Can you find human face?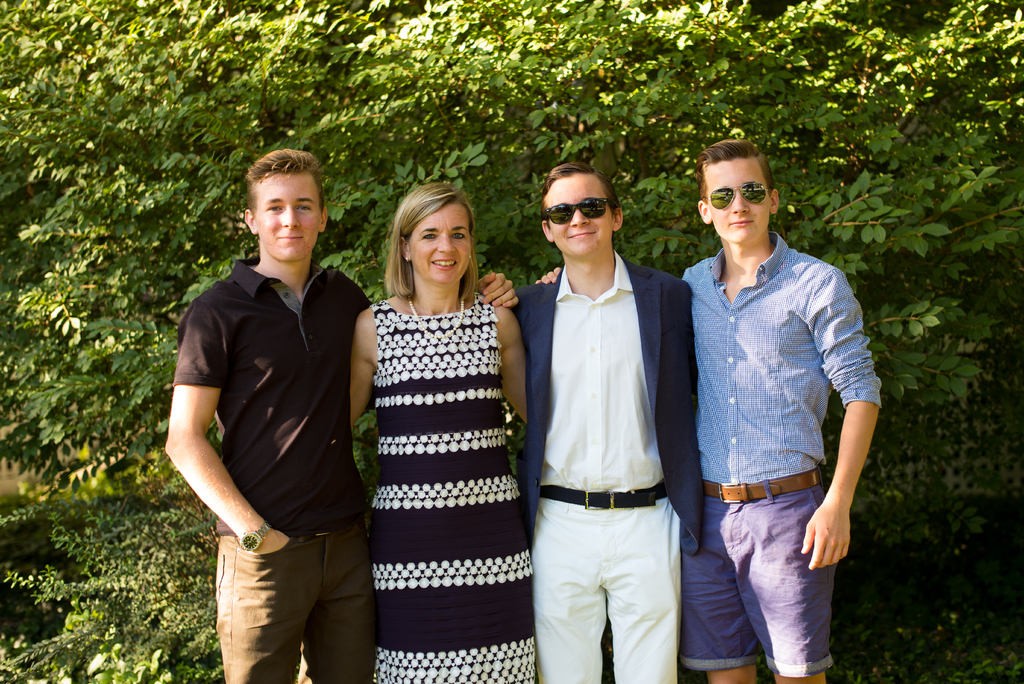
Yes, bounding box: locate(254, 170, 321, 263).
